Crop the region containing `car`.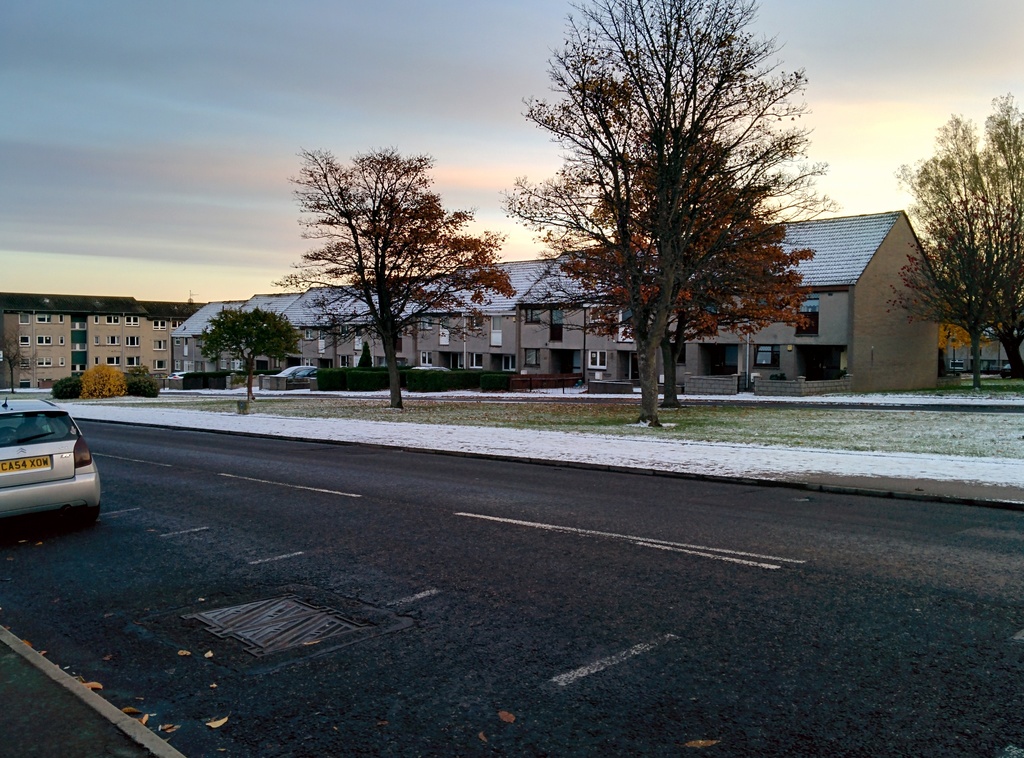
Crop region: crop(148, 374, 168, 378).
